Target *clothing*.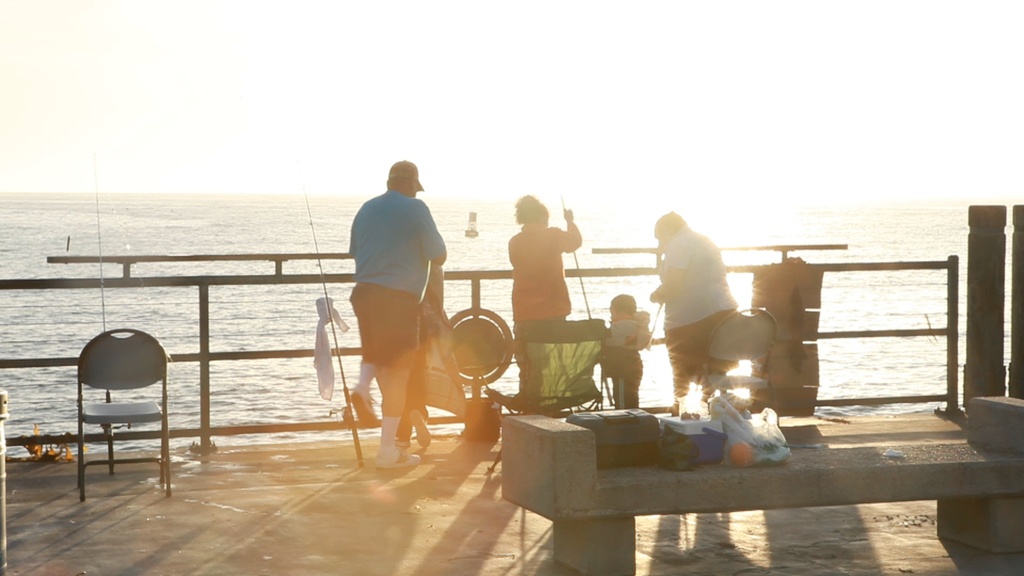
Target region: select_region(340, 160, 447, 403).
